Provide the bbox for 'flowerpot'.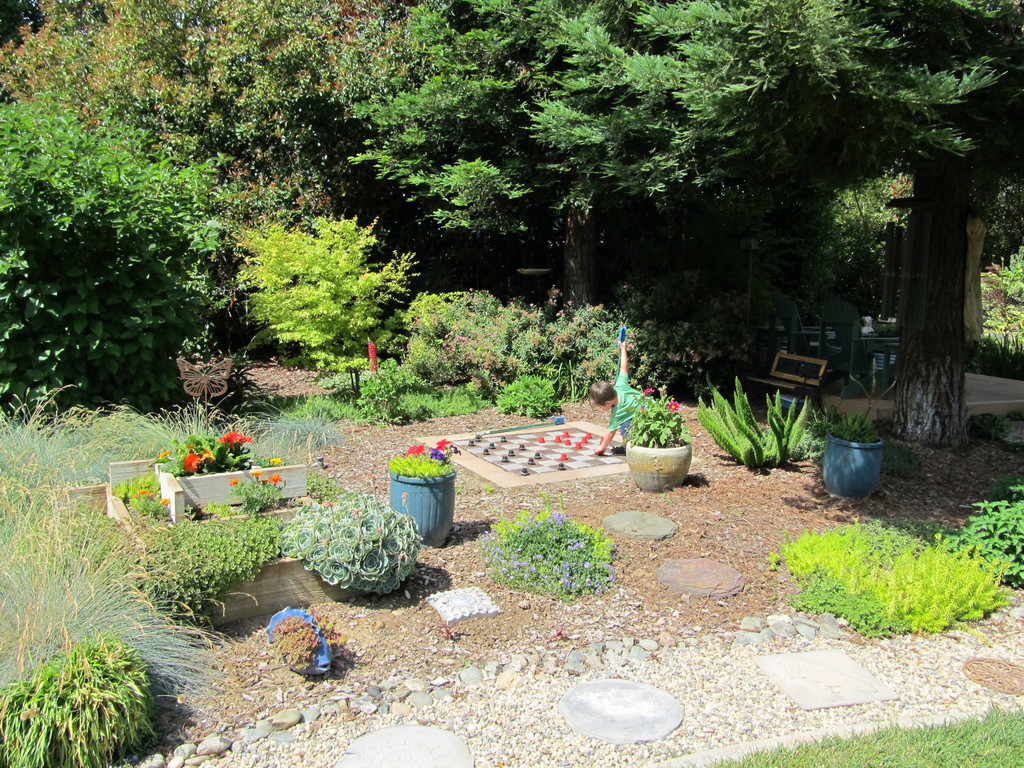
x1=108, y1=436, x2=303, y2=515.
